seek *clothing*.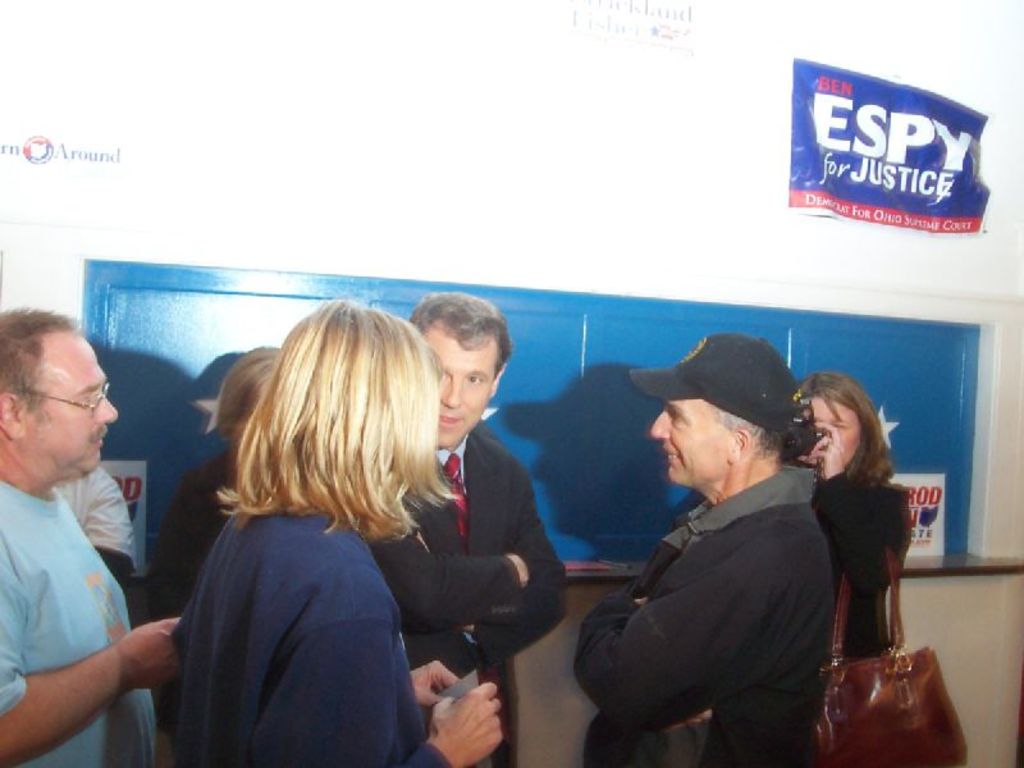
(63, 465, 138, 586).
